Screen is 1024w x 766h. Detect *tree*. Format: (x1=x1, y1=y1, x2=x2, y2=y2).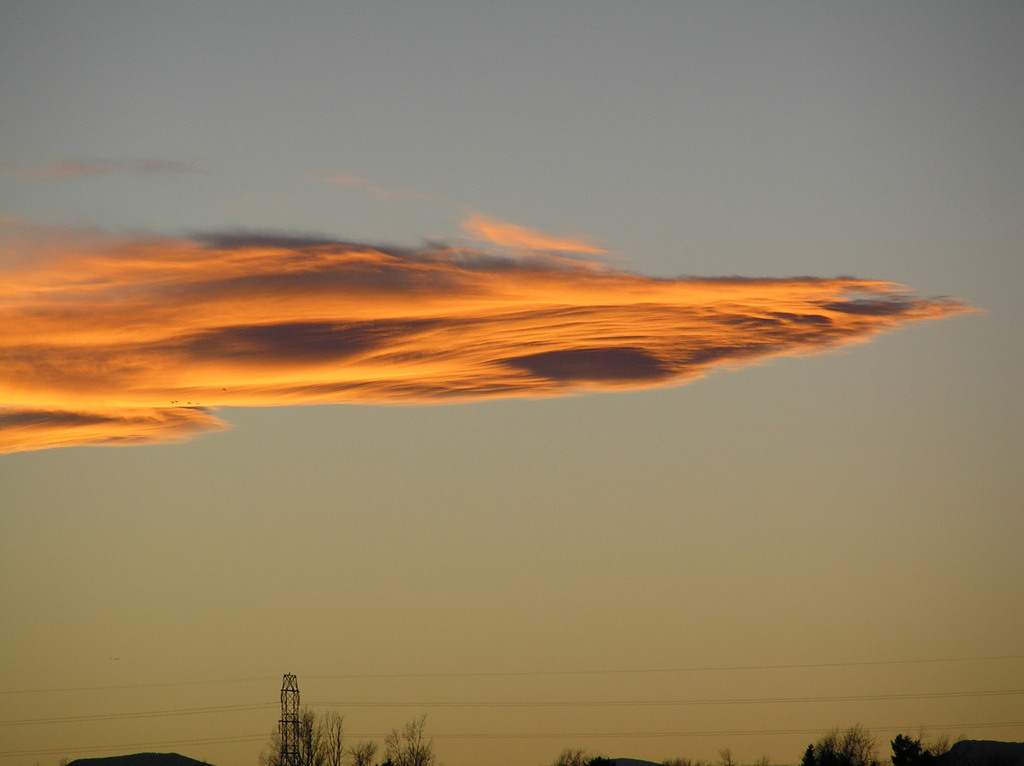
(x1=913, y1=726, x2=971, y2=754).
